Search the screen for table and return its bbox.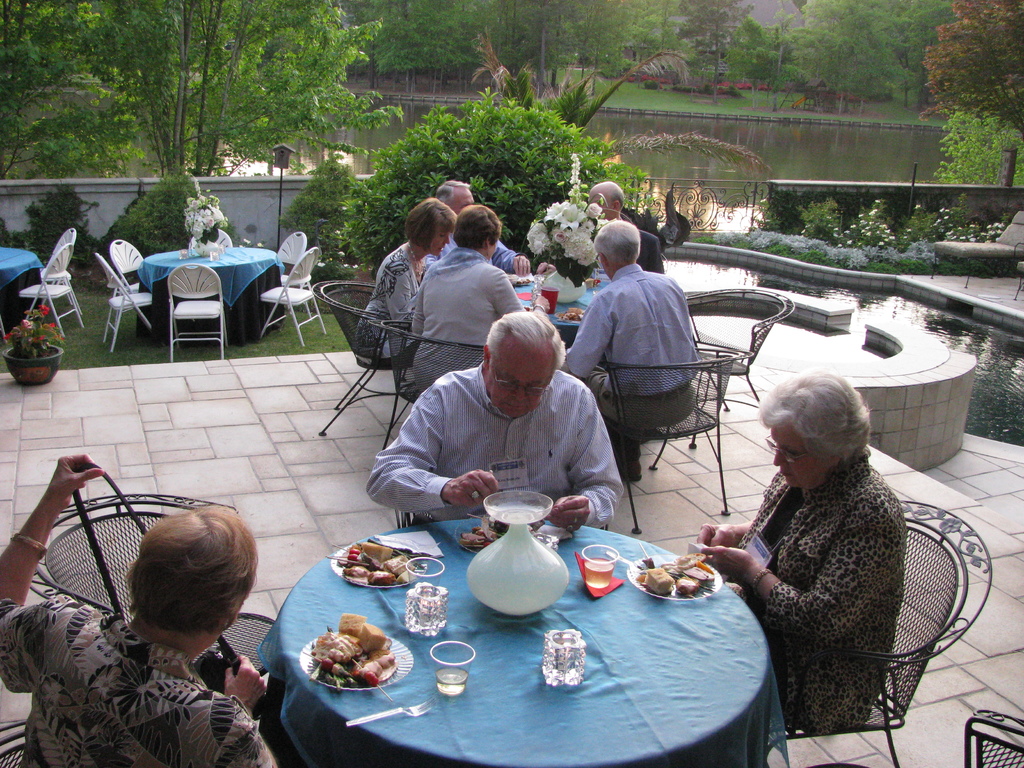
Found: pyautogui.locateOnScreen(132, 246, 289, 349).
